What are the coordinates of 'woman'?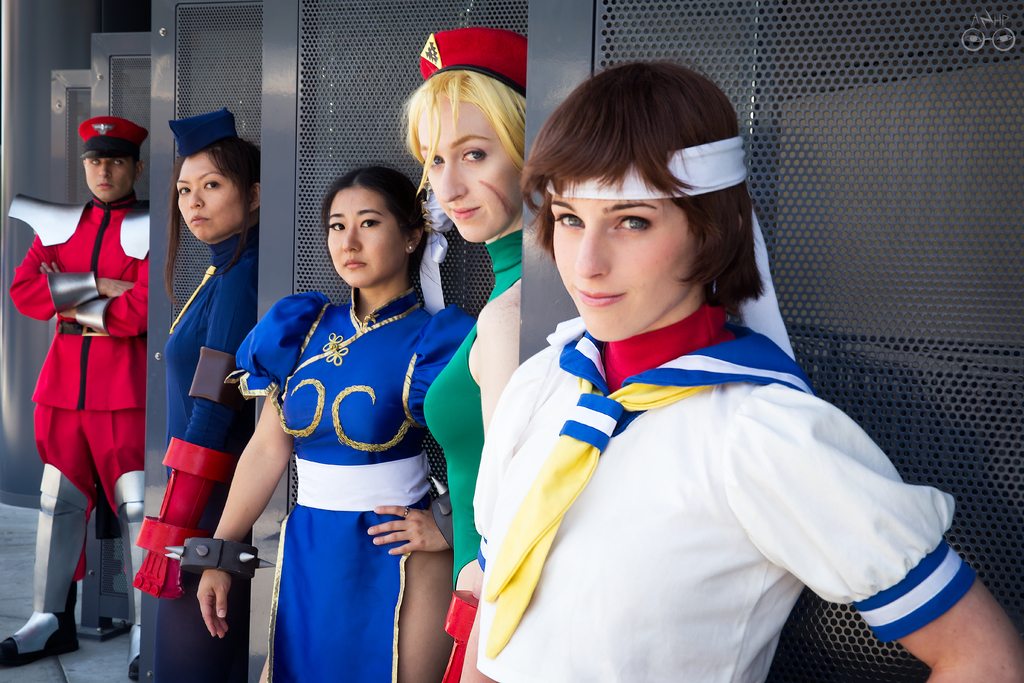
398:21:533:679.
